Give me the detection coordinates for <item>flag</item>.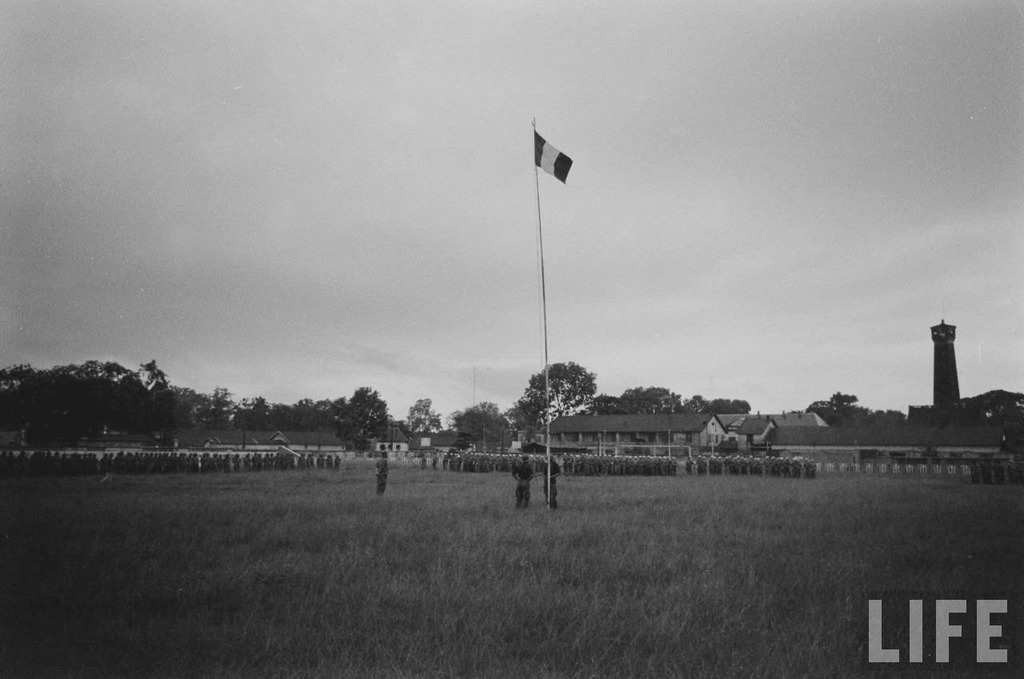
{"left": 535, "top": 130, "right": 574, "bottom": 182}.
